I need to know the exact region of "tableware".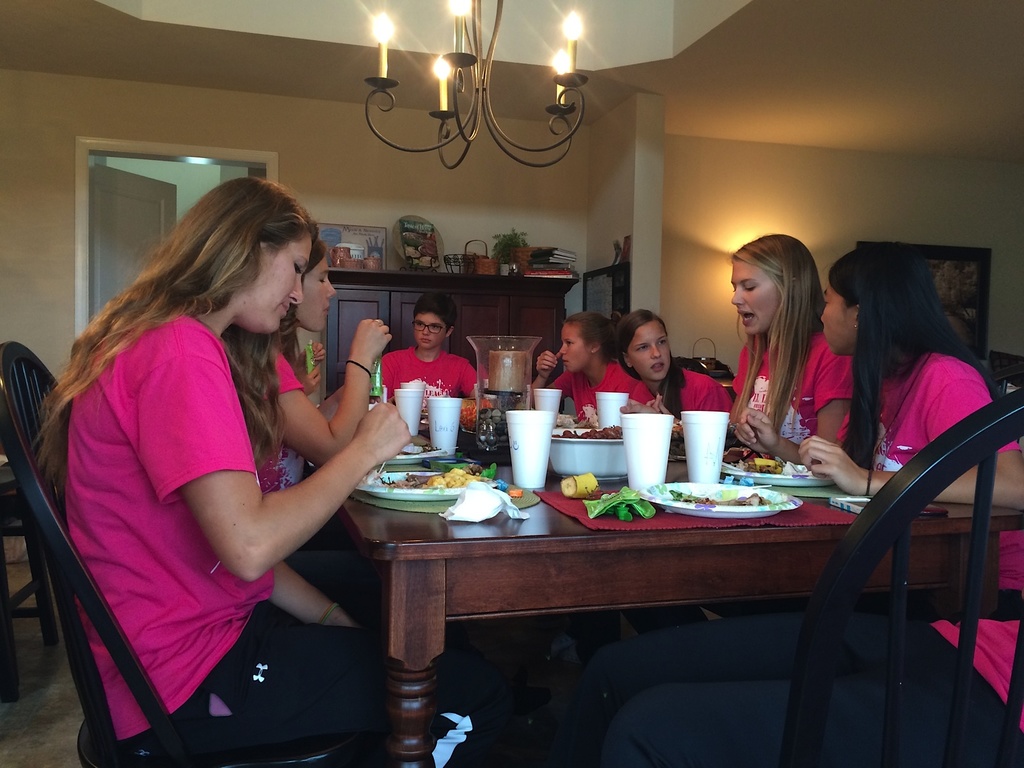
Region: 531/388/563/418.
